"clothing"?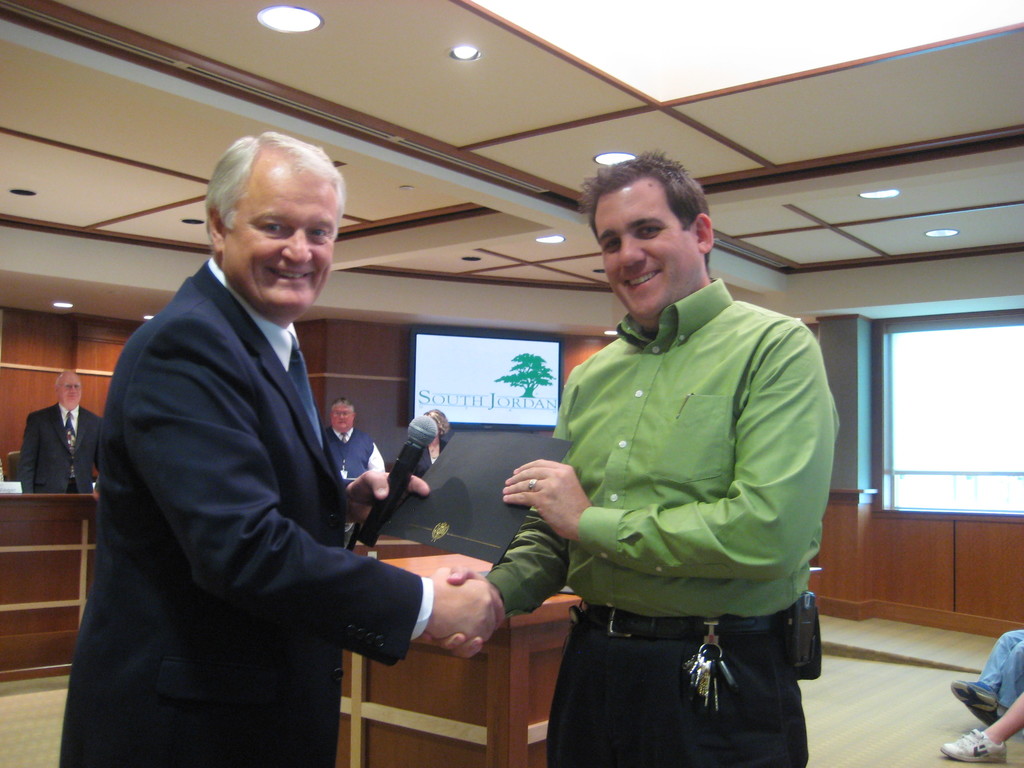
[26,399,101,492]
